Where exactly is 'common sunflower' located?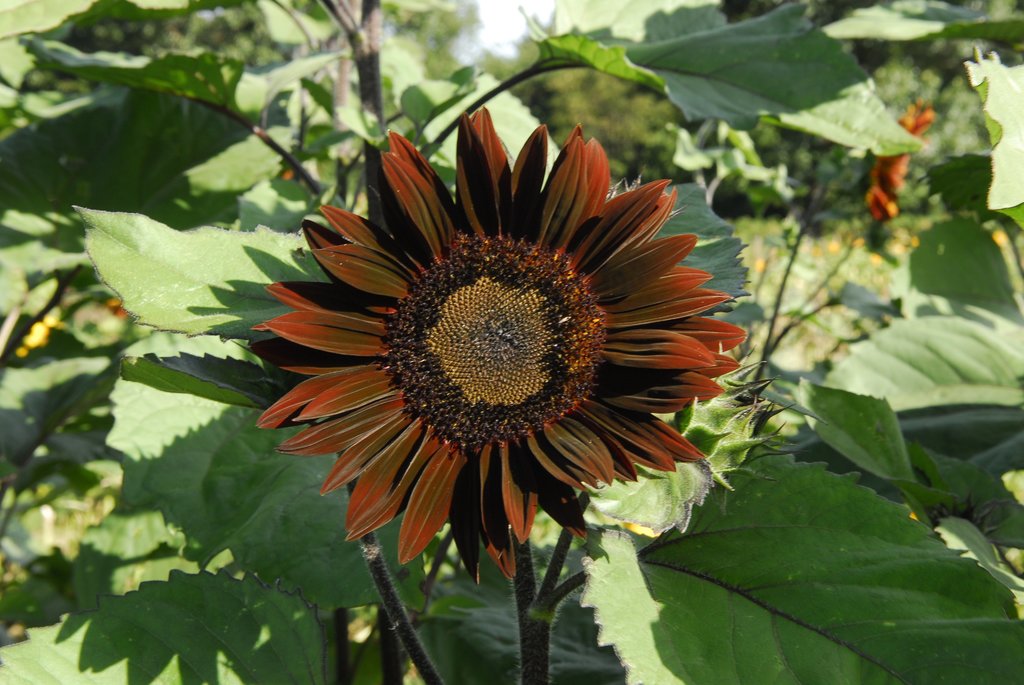
Its bounding box is Rect(248, 102, 743, 585).
